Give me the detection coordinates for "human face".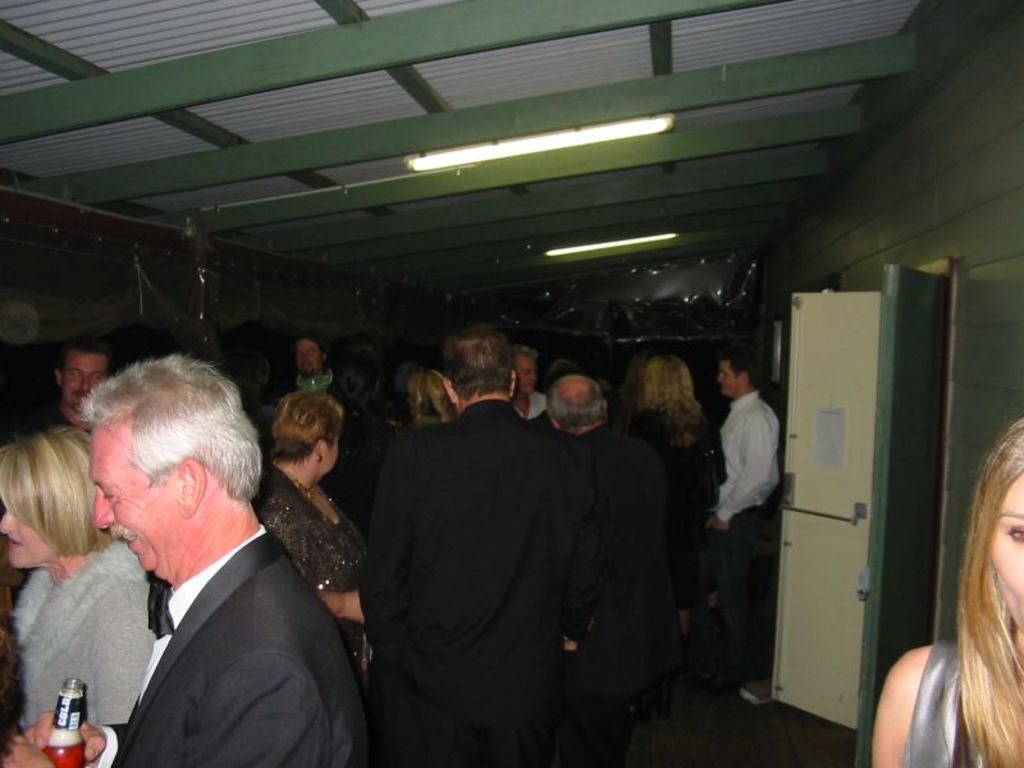
69:352:106:399.
